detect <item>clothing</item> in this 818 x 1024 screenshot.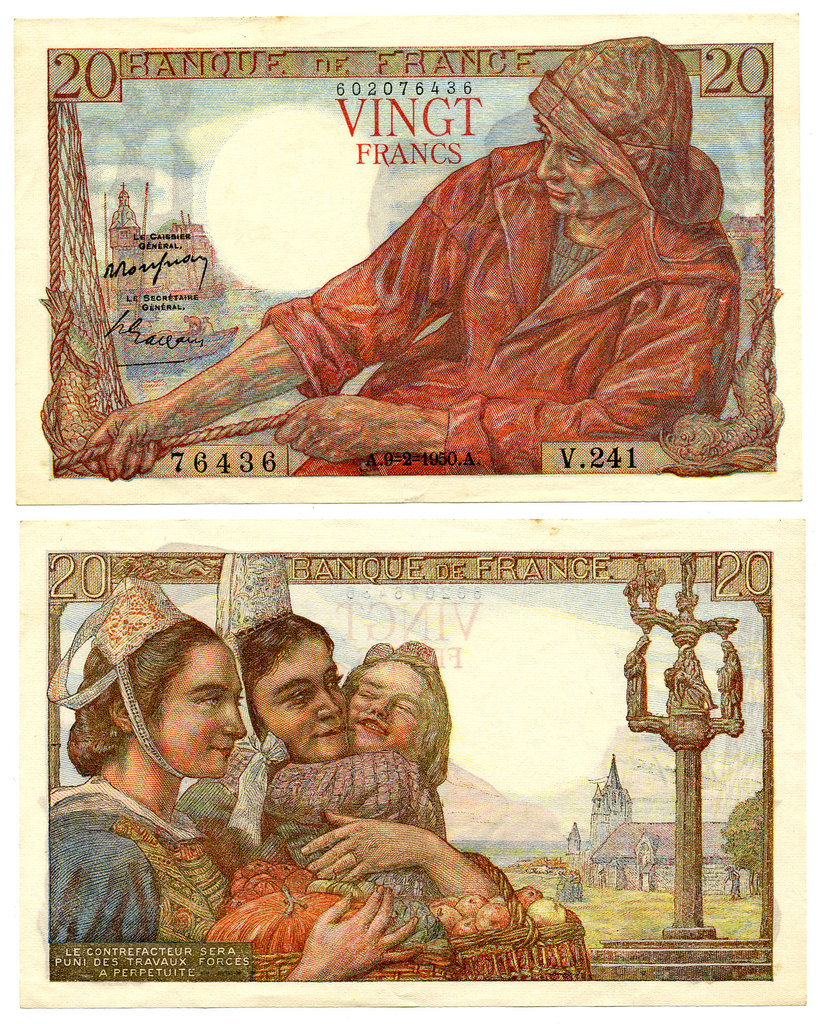
Detection: bbox(293, 47, 778, 472).
